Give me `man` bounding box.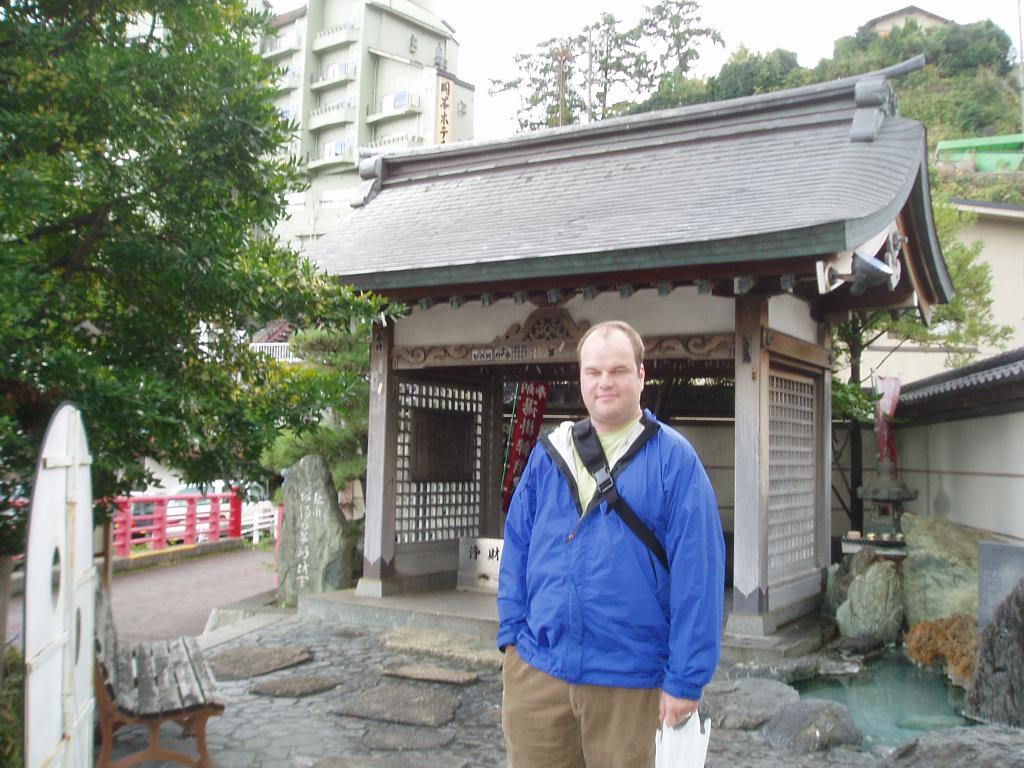
x1=488, y1=308, x2=737, y2=762.
